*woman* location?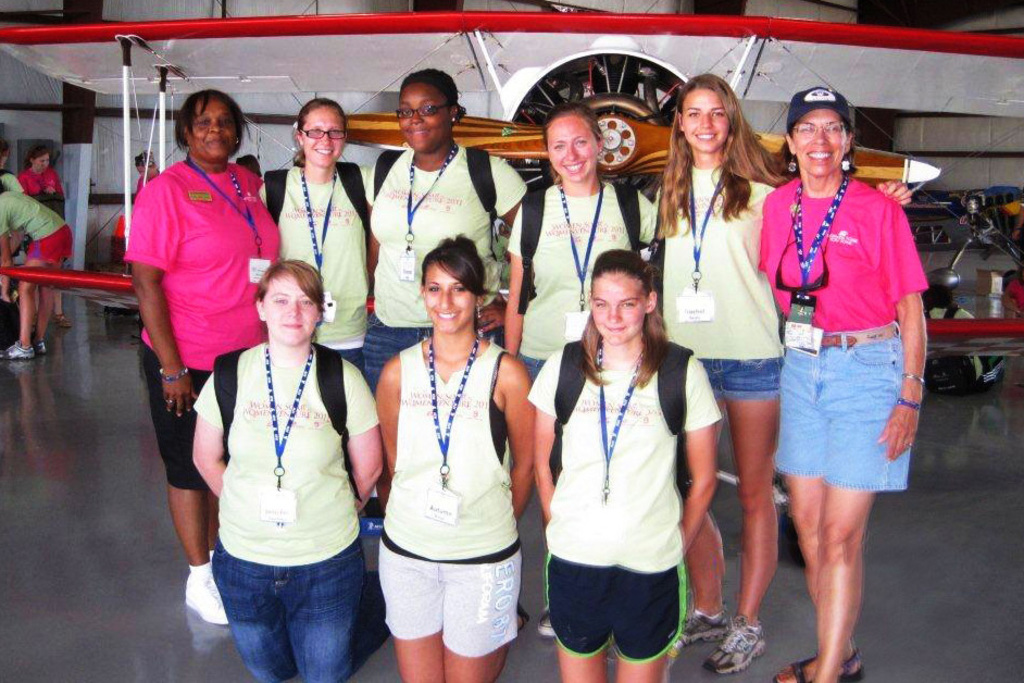
pyautogui.locateOnScreen(357, 64, 536, 507)
